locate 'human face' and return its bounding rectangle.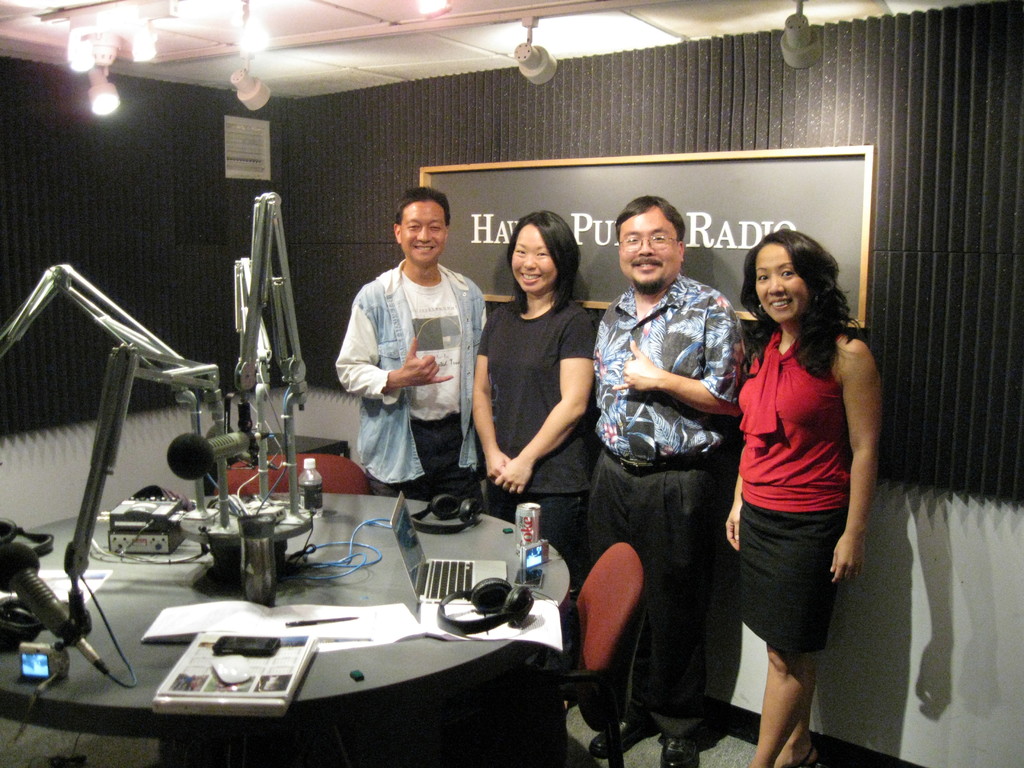
[left=397, top=193, right=444, bottom=268].
